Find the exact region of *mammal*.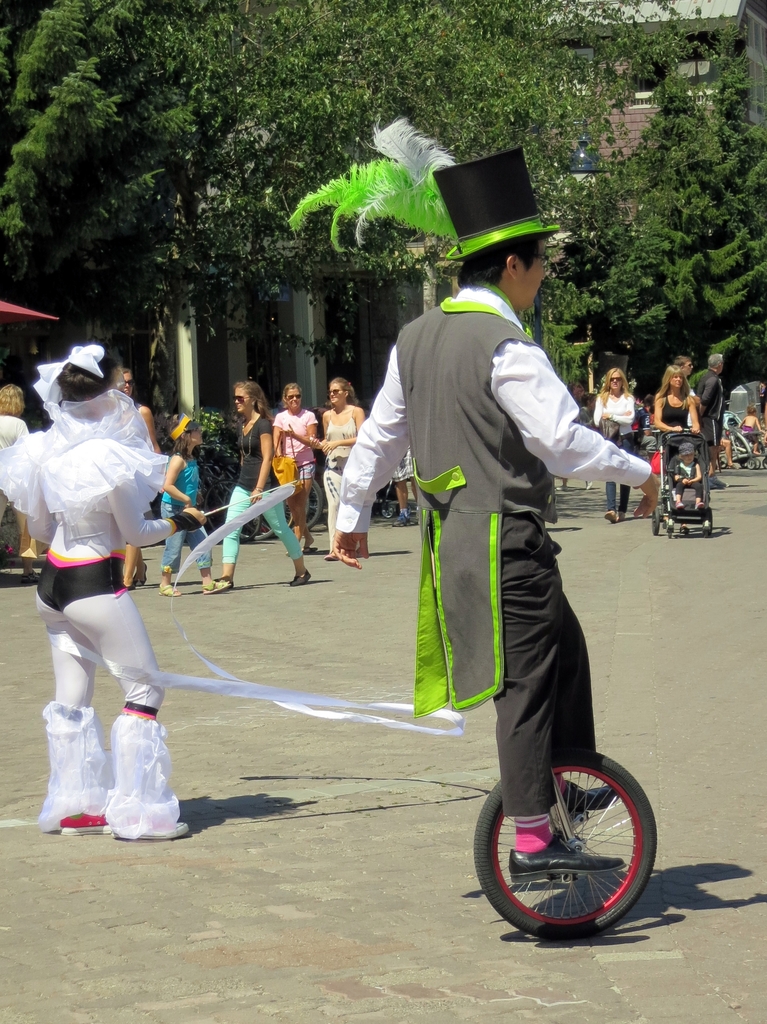
Exact region: (635,392,656,455).
